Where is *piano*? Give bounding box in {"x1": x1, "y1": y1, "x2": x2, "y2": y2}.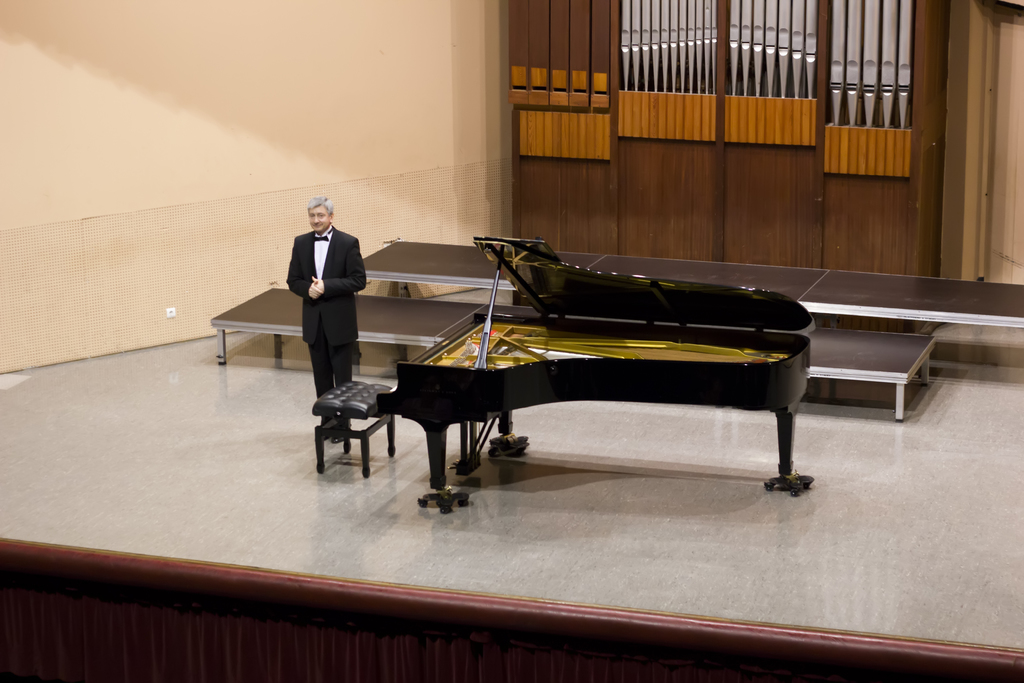
{"x1": 320, "y1": 245, "x2": 849, "y2": 521}.
